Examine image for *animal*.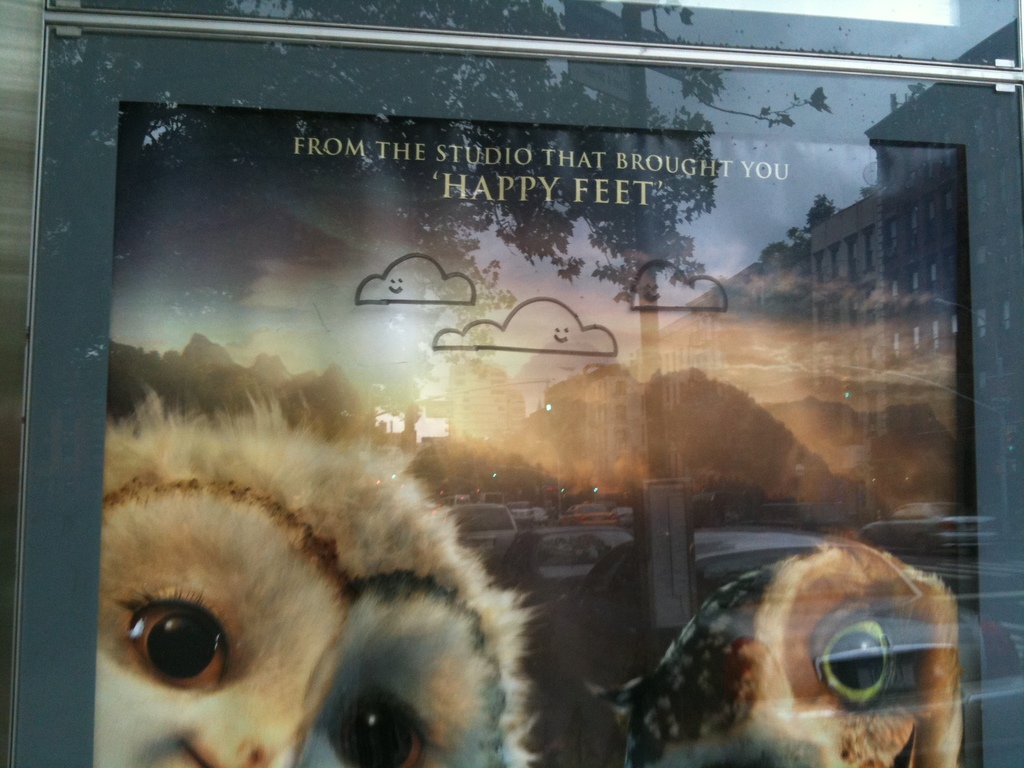
Examination result: {"x1": 619, "y1": 534, "x2": 963, "y2": 767}.
